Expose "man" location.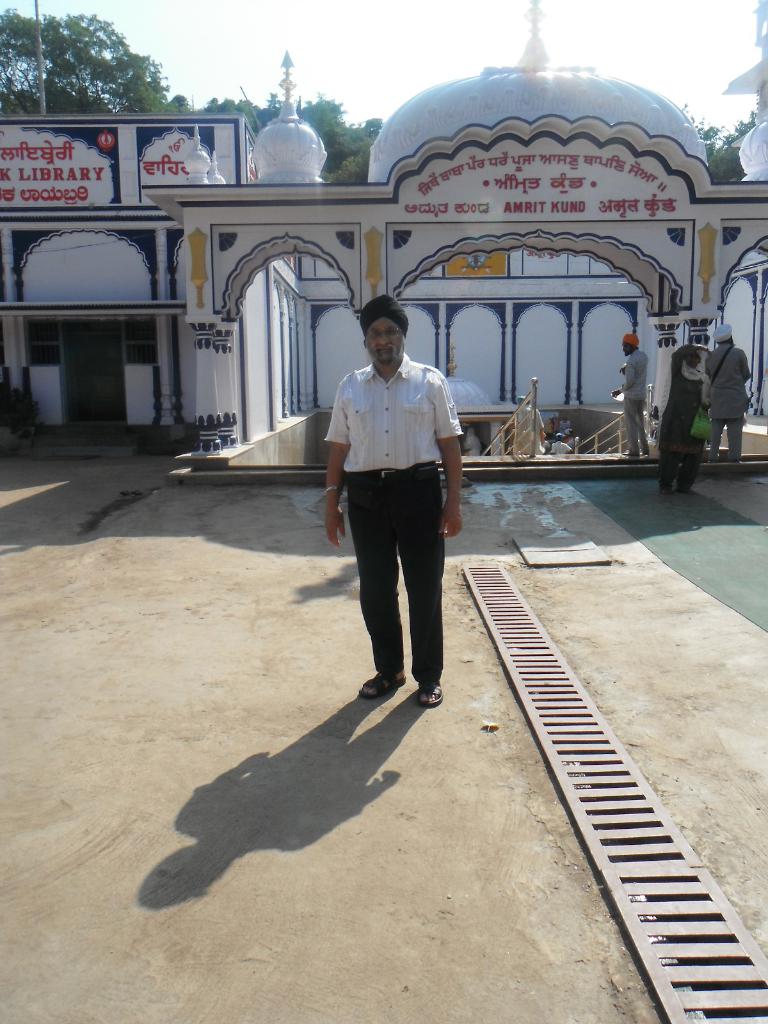
Exposed at crop(607, 323, 646, 453).
